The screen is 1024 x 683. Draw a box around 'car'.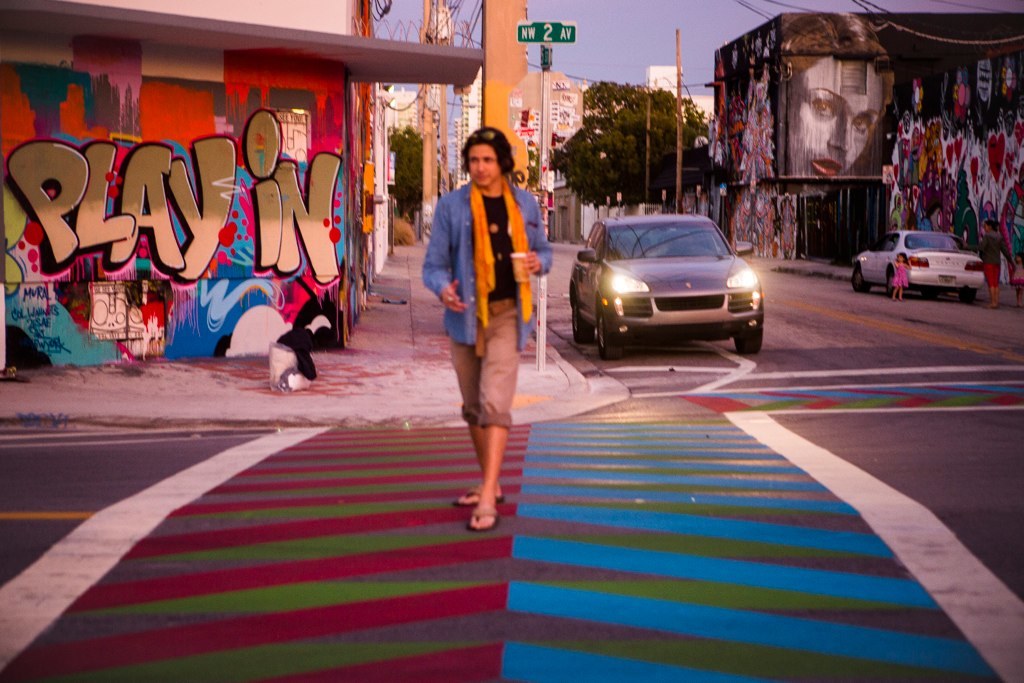
[left=572, top=199, right=769, bottom=363].
